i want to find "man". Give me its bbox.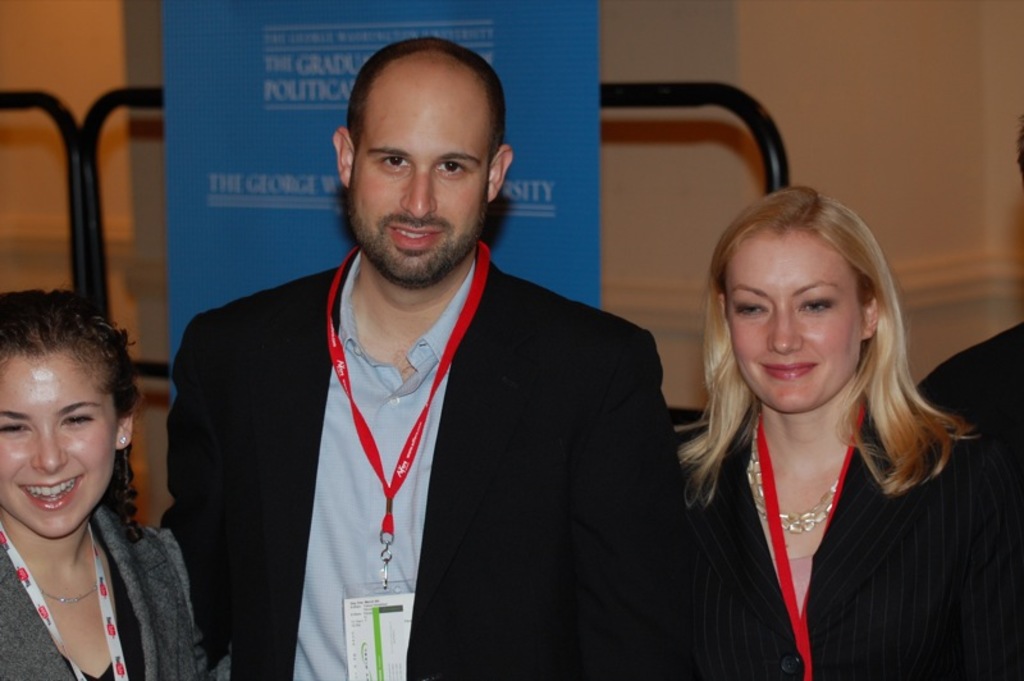
(left=218, top=79, right=709, bottom=669).
